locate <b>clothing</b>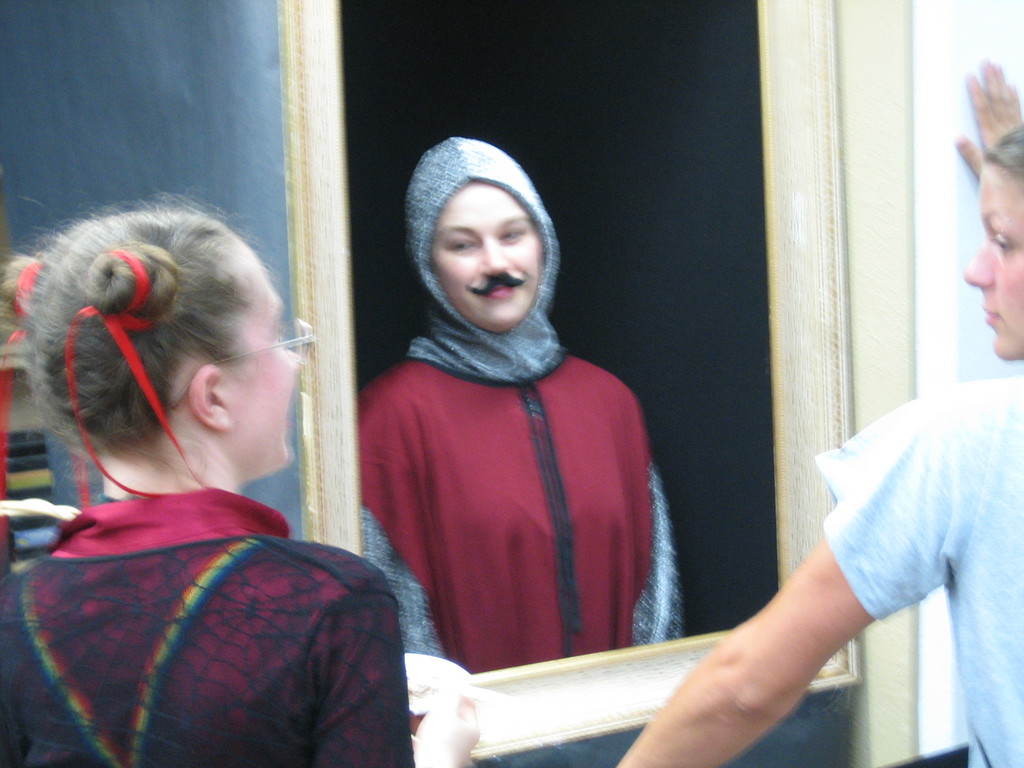
(349, 120, 694, 688)
